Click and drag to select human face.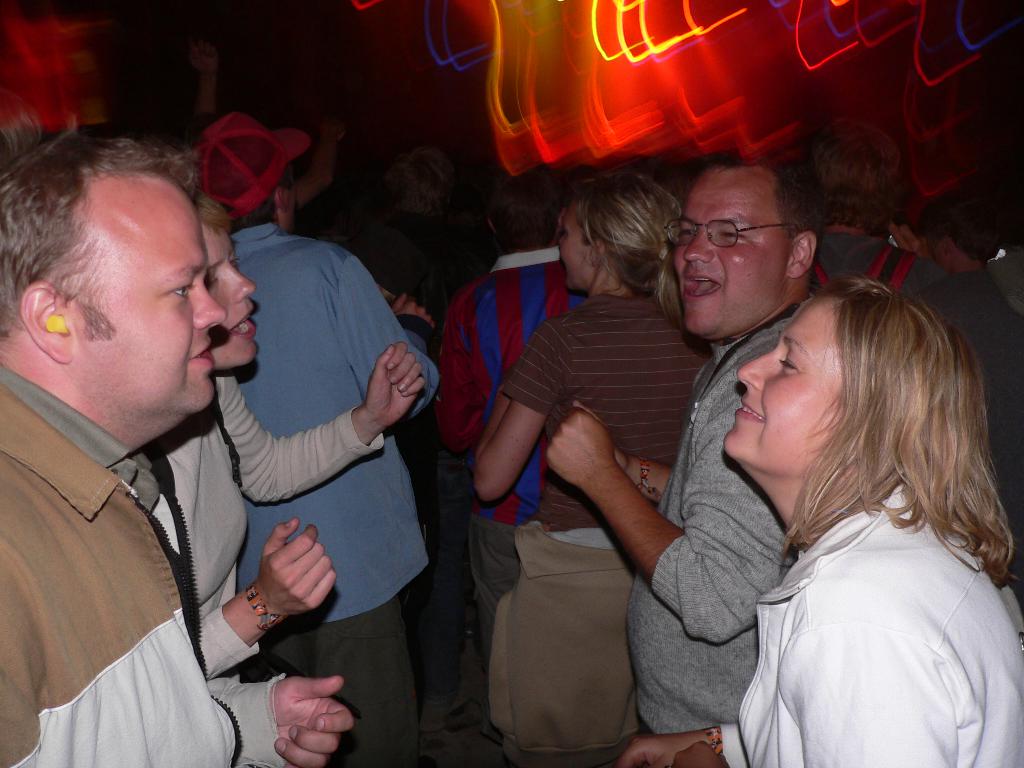
Selection: {"left": 559, "top": 196, "right": 598, "bottom": 296}.
